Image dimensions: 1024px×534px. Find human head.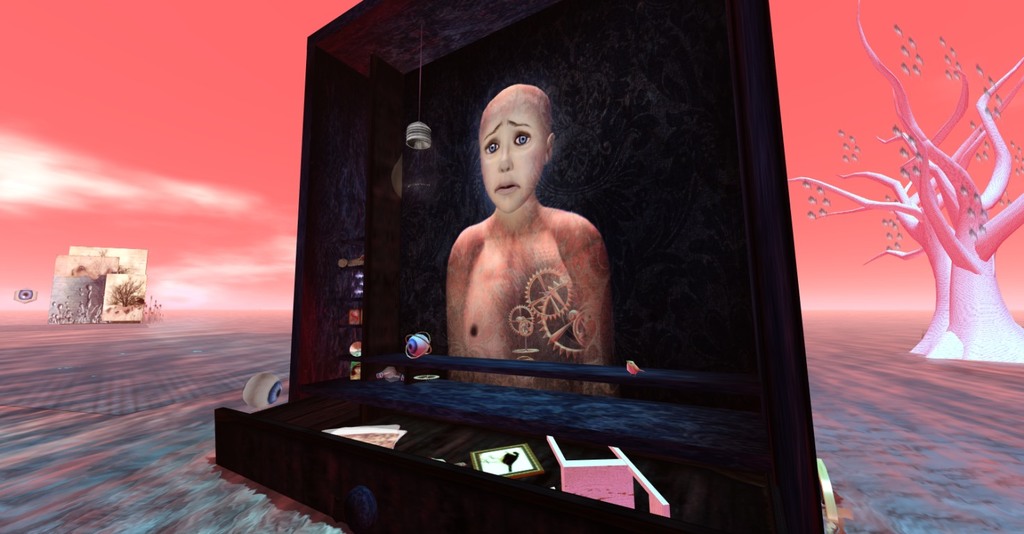
left=467, top=74, right=555, bottom=198.
